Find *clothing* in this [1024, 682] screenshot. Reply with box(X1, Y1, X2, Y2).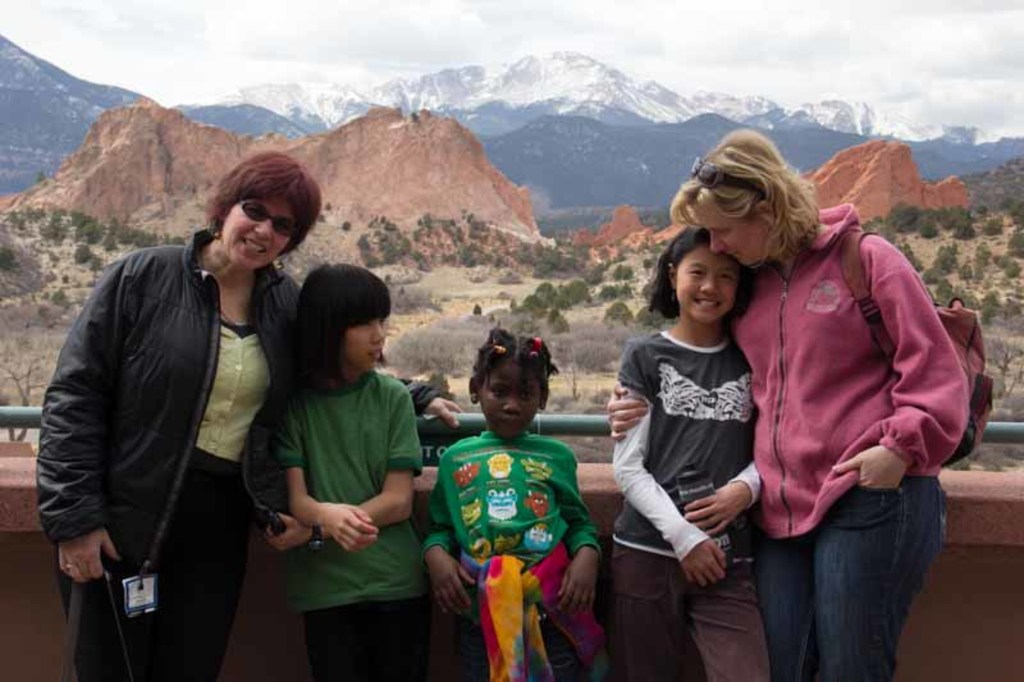
box(722, 197, 963, 681).
